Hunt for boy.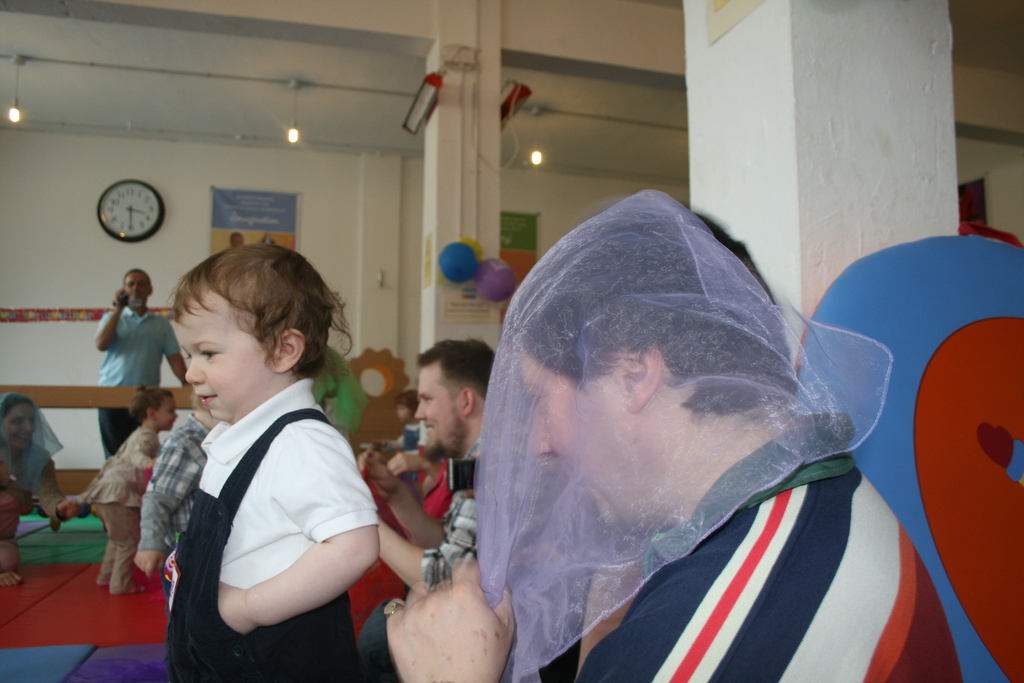
Hunted down at box=[132, 386, 221, 613].
